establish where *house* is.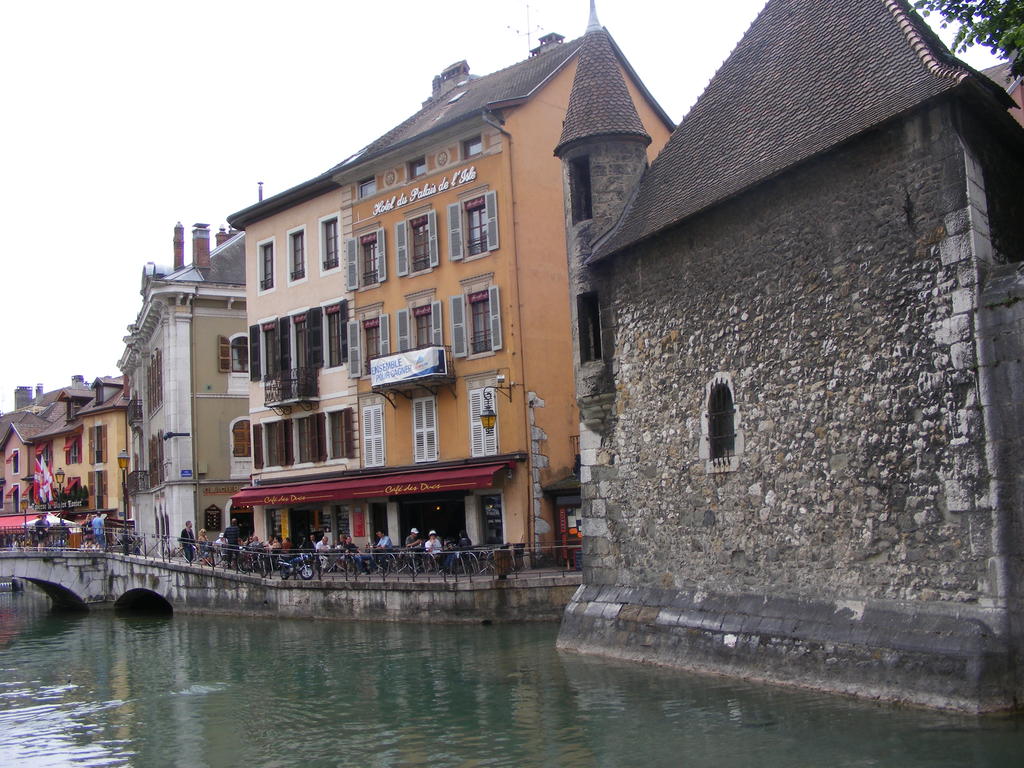
Established at {"left": 221, "top": 163, "right": 374, "bottom": 563}.
